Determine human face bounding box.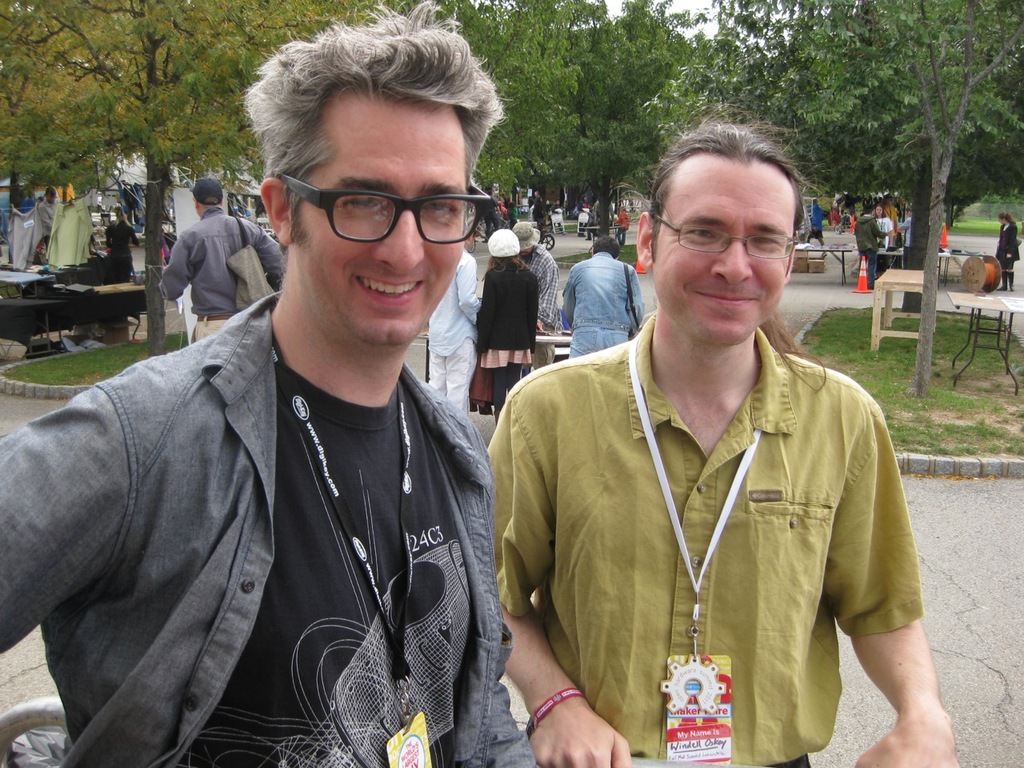
Determined: region(885, 196, 895, 207).
